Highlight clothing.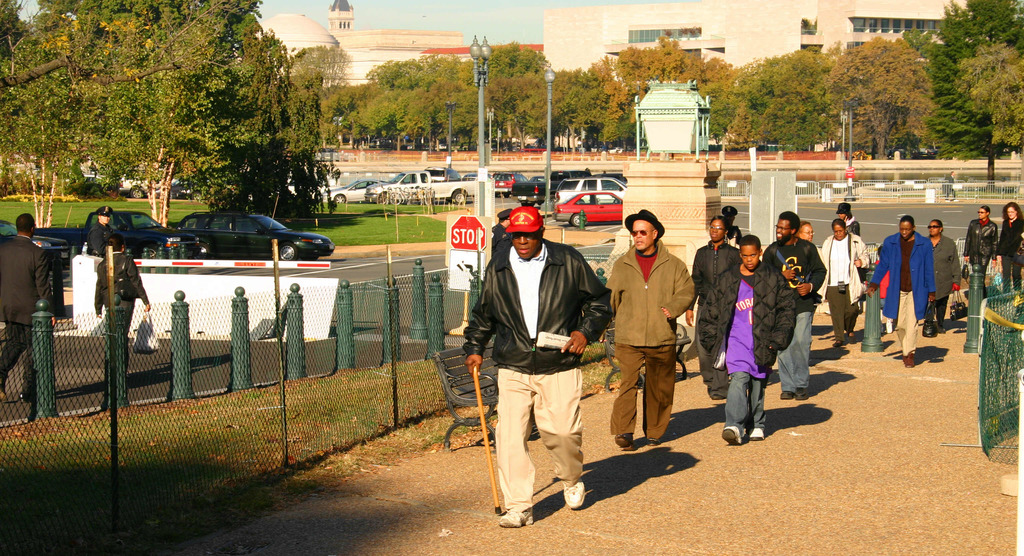
Highlighted region: x1=601, y1=240, x2=697, y2=437.
